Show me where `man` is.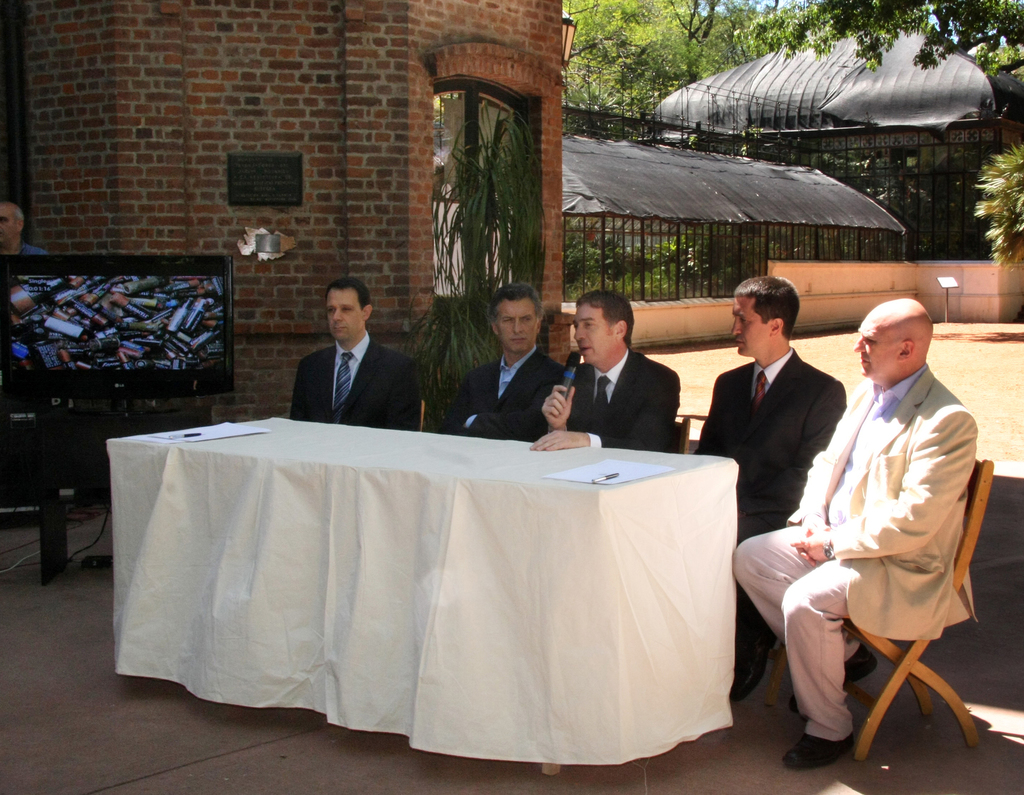
`man` is at locate(532, 288, 684, 452).
